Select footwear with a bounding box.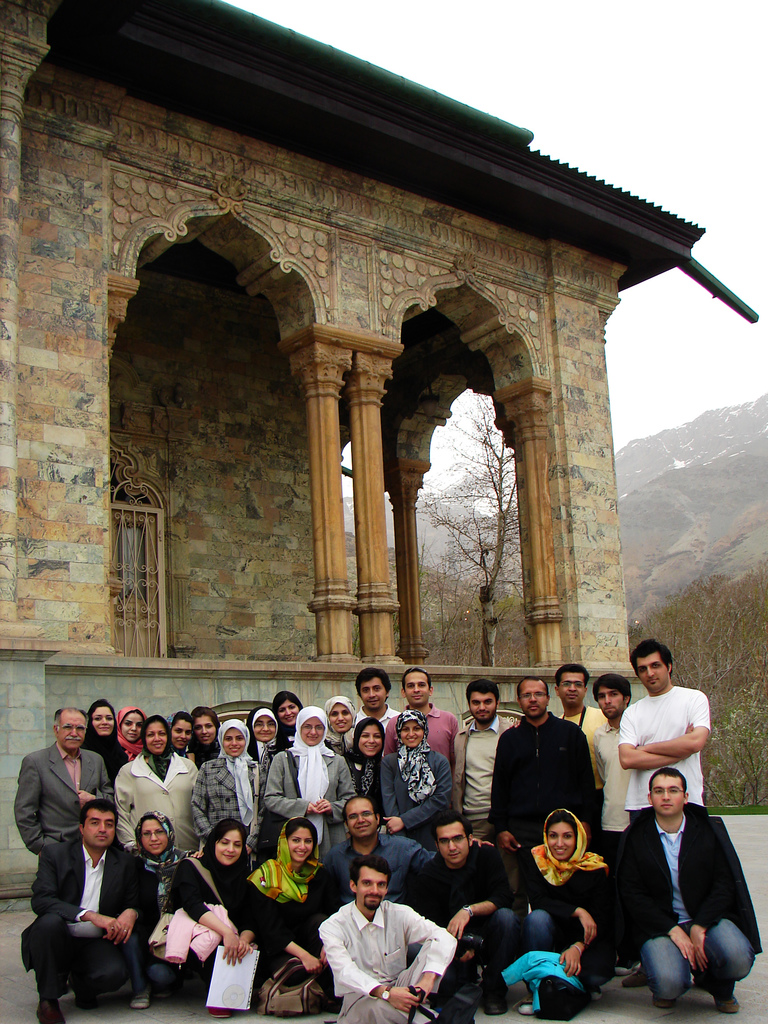
x1=621 y1=965 x2=650 y2=986.
